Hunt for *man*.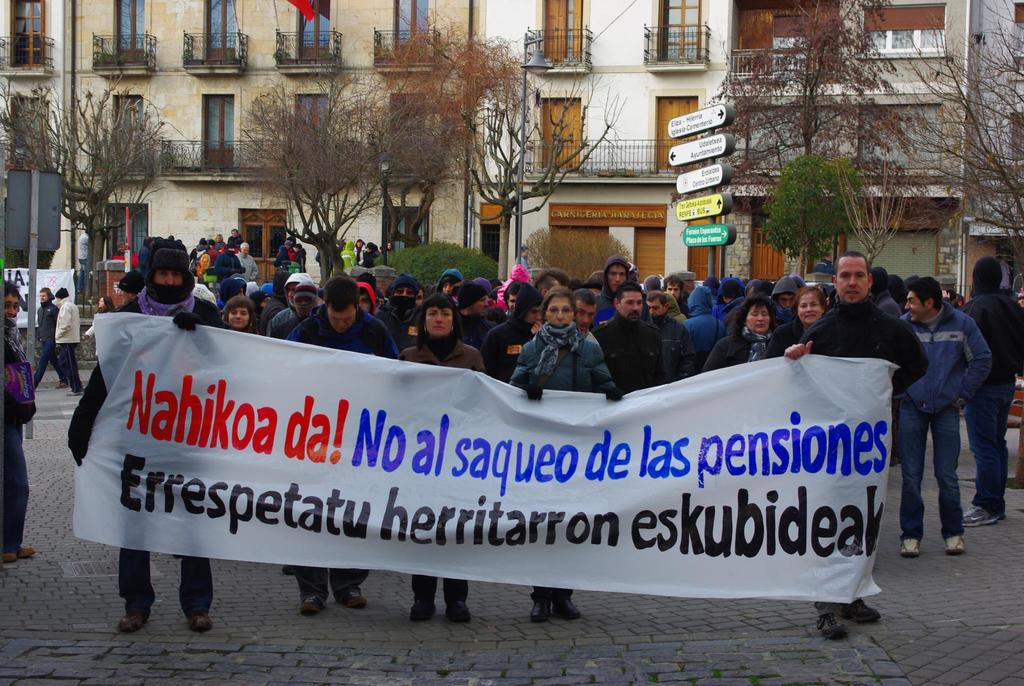
Hunted down at [646,288,685,329].
